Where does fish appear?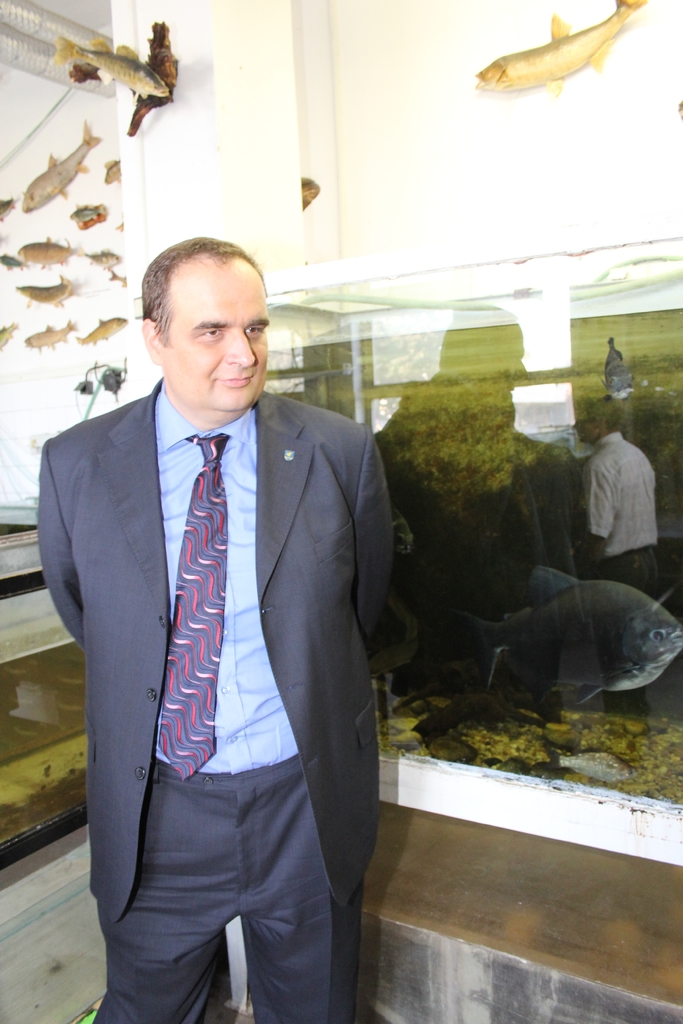
Appears at rect(15, 121, 99, 216).
